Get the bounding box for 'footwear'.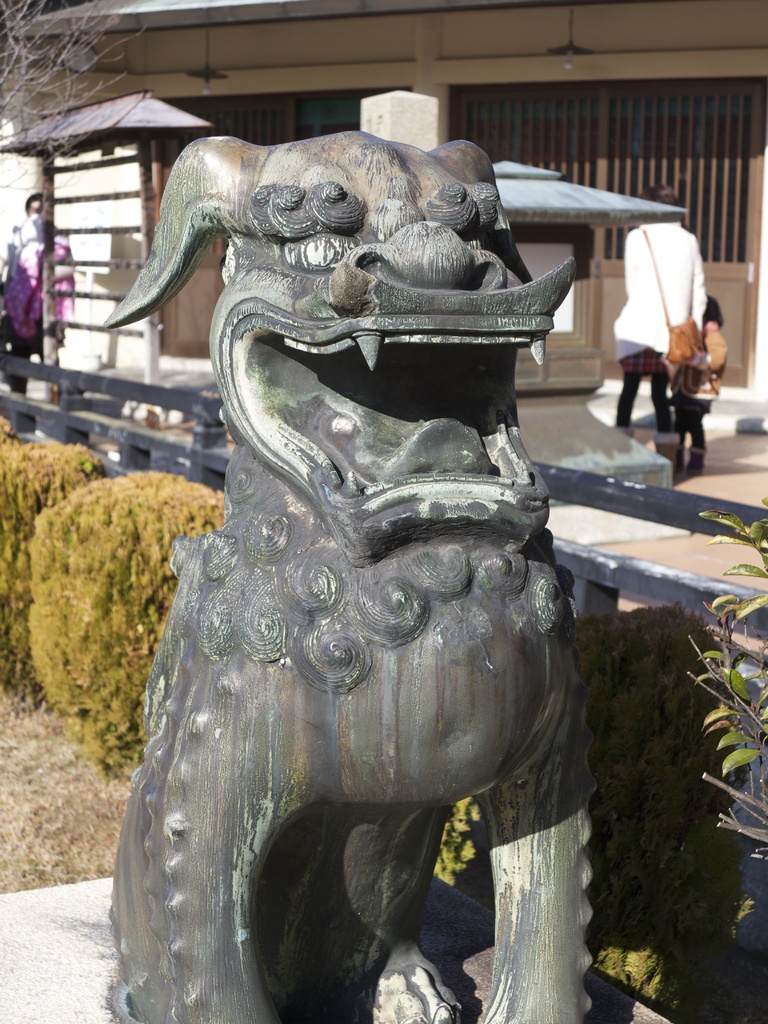
box(689, 451, 705, 472).
